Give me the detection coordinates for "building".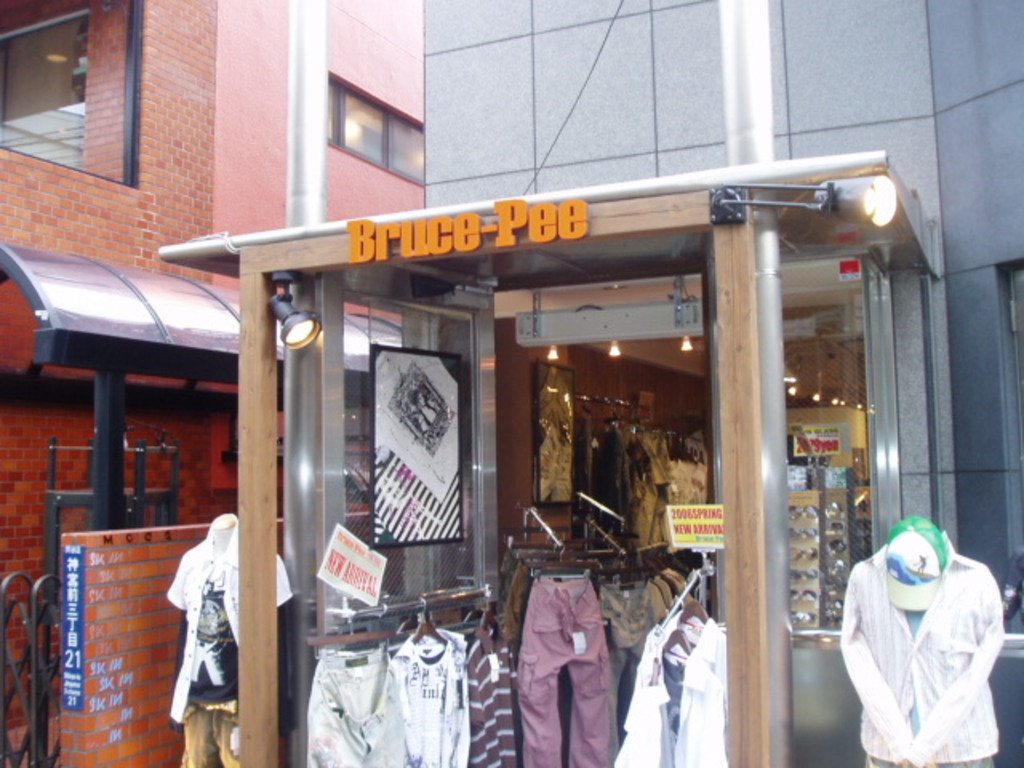
box(155, 0, 1018, 765).
